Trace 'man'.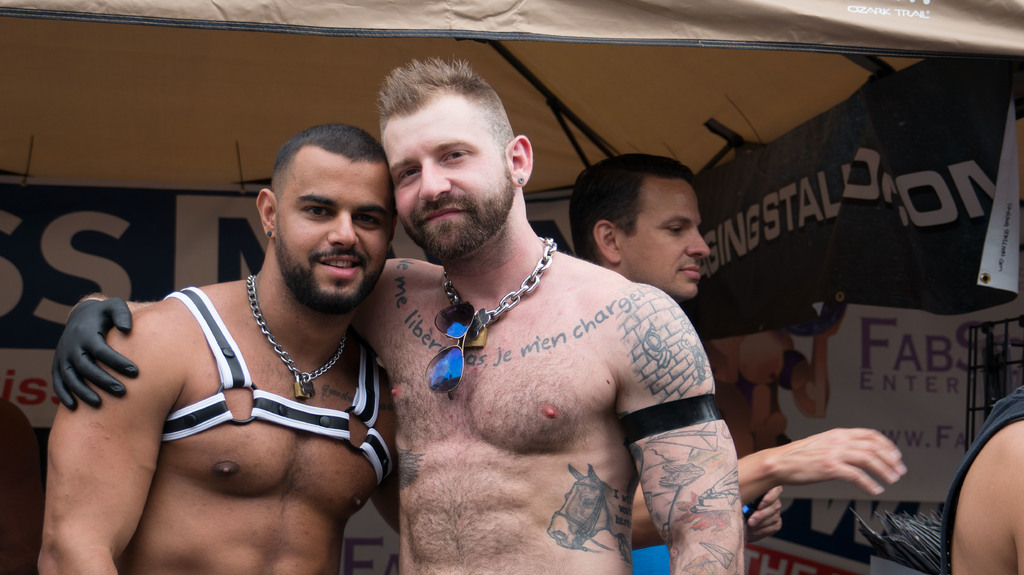
Traced to box=[44, 58, 744, 574].
